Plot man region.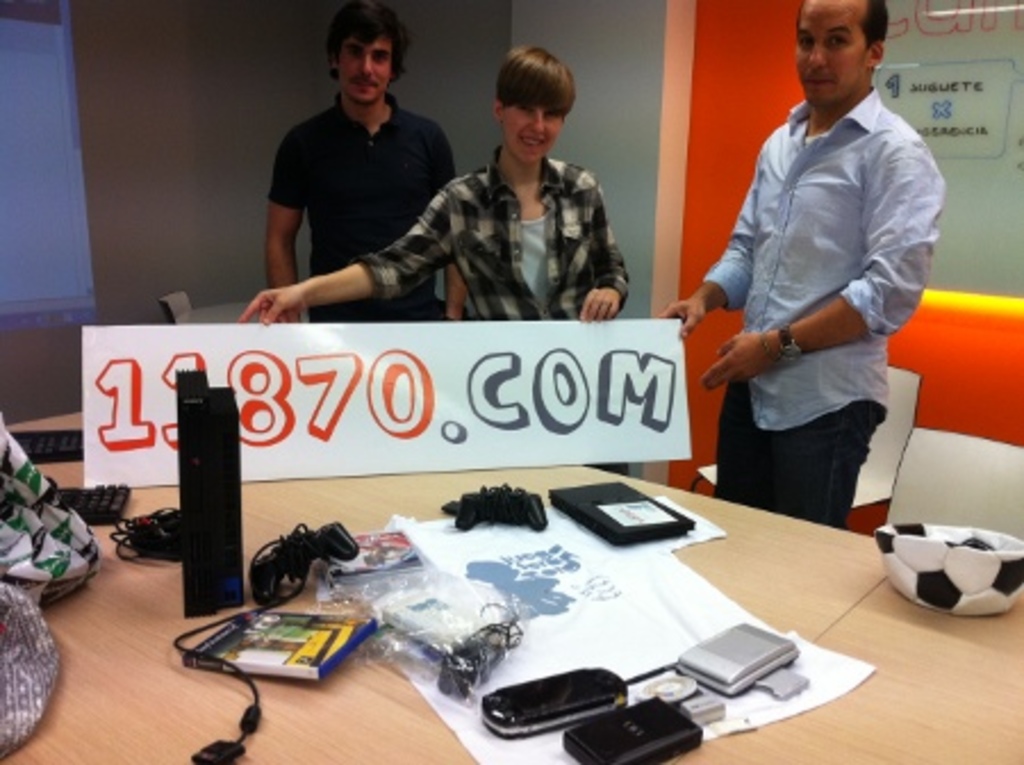
Plotted at pyautogui.locateOnScreen(264, 0, 471, 326).
